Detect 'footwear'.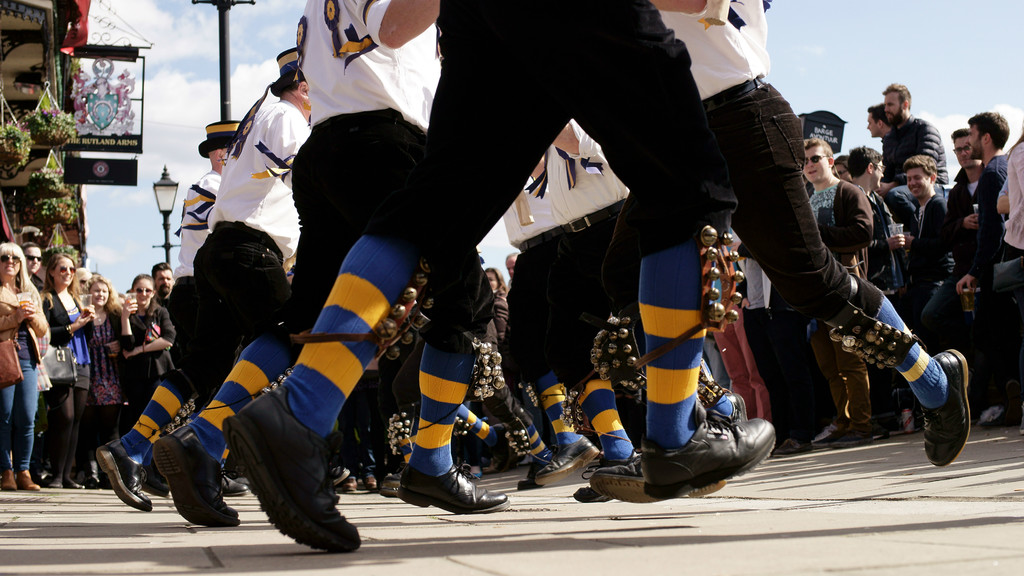
Detected at region(517, 459, 559, 488).
